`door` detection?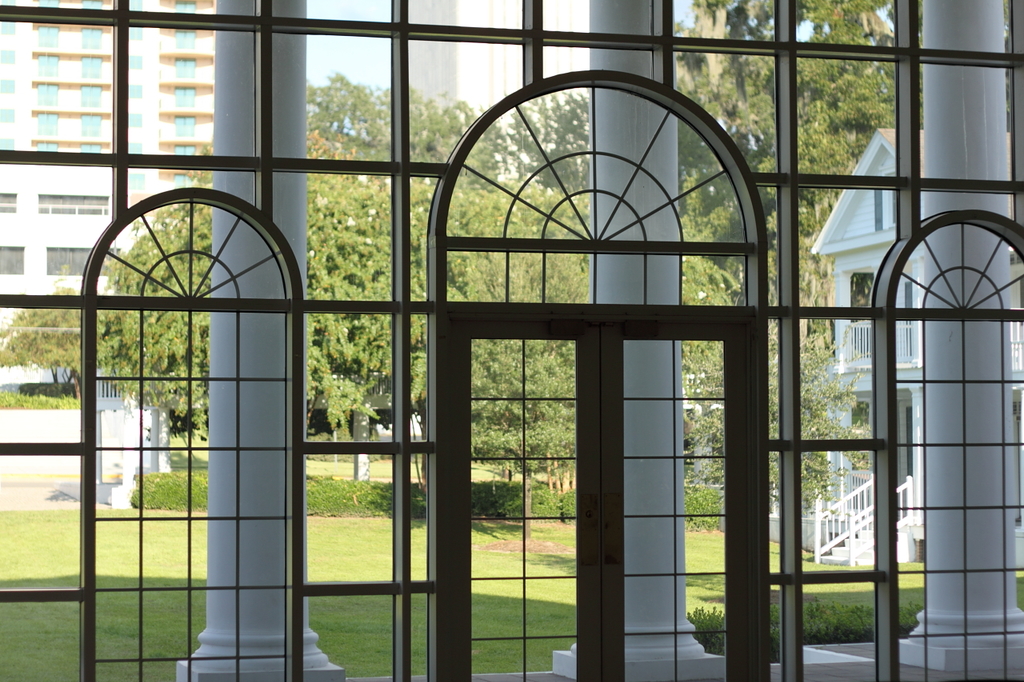
82/175/310/623
